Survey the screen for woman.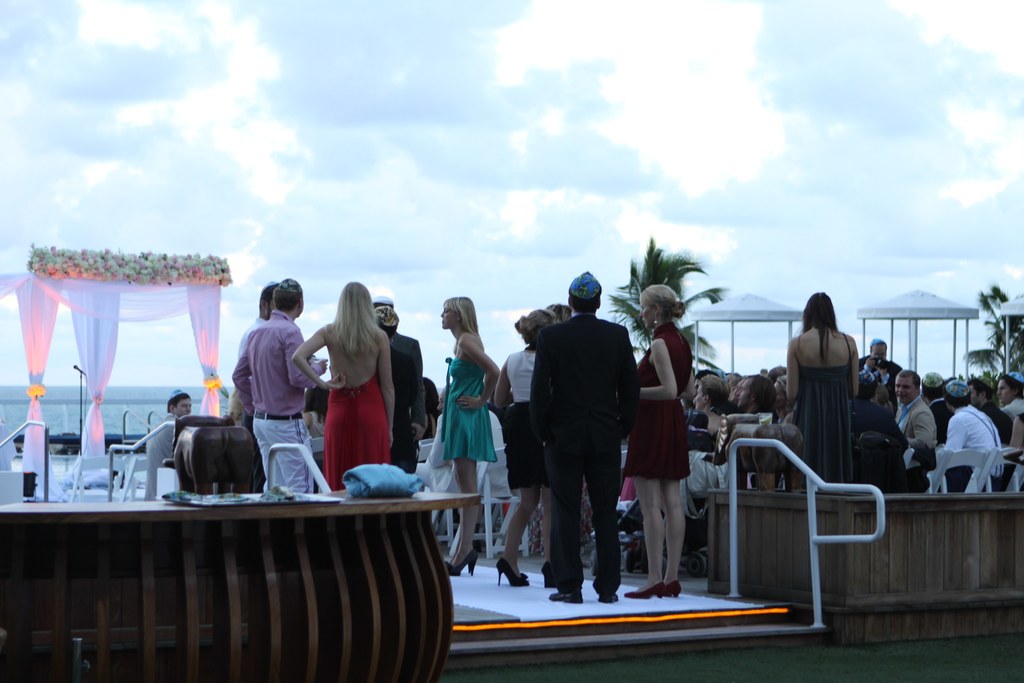
Survey found: bbox(615, 282, 692, 600).
